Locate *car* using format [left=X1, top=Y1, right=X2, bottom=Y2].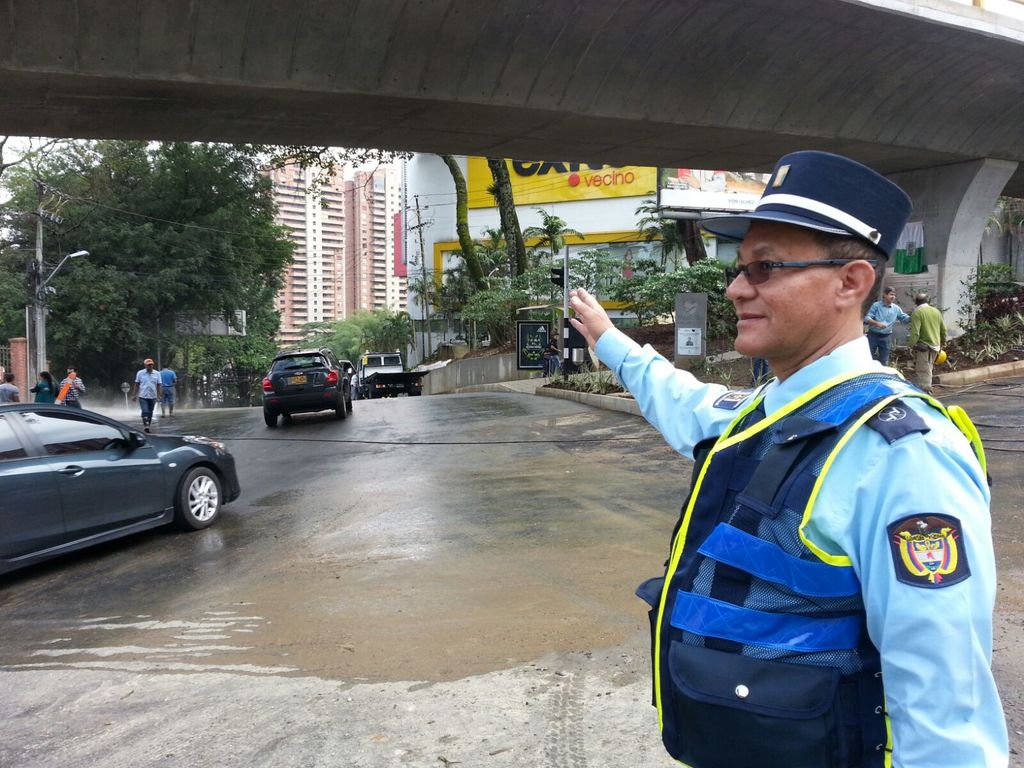
[left=0, top=403, right=241, bottom=575].
